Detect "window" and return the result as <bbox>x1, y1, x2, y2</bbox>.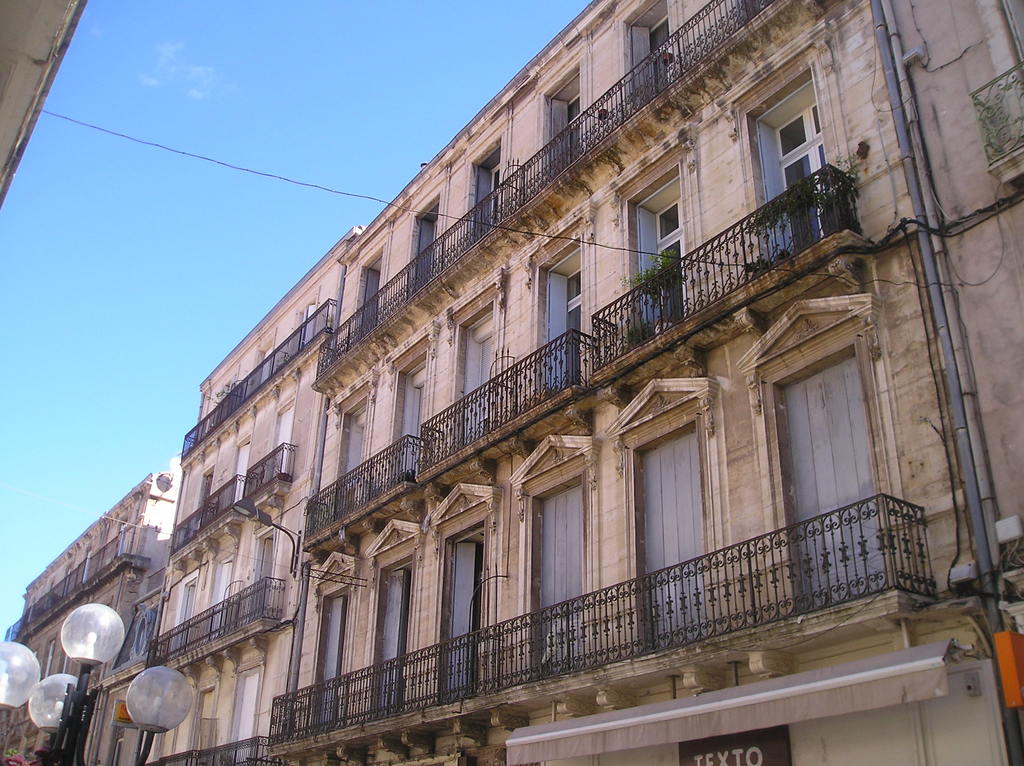
<bbox>536, 235, 582, 403</bbox>.
